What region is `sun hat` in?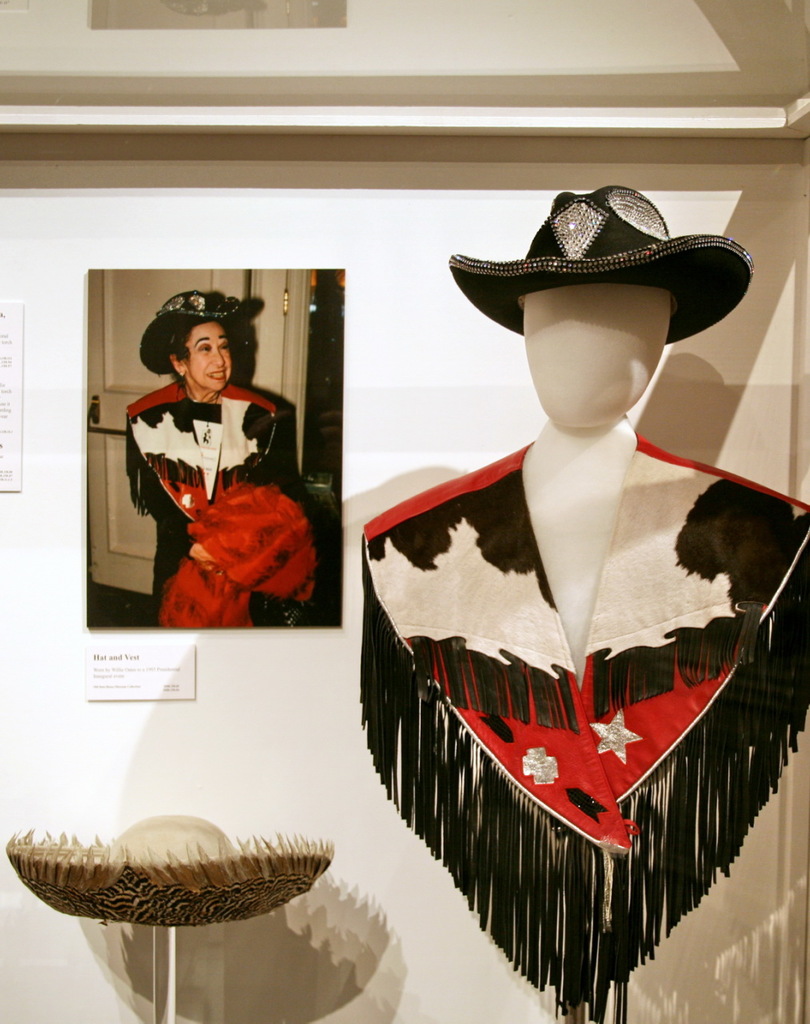
locate(5, 810, 330, 926).
